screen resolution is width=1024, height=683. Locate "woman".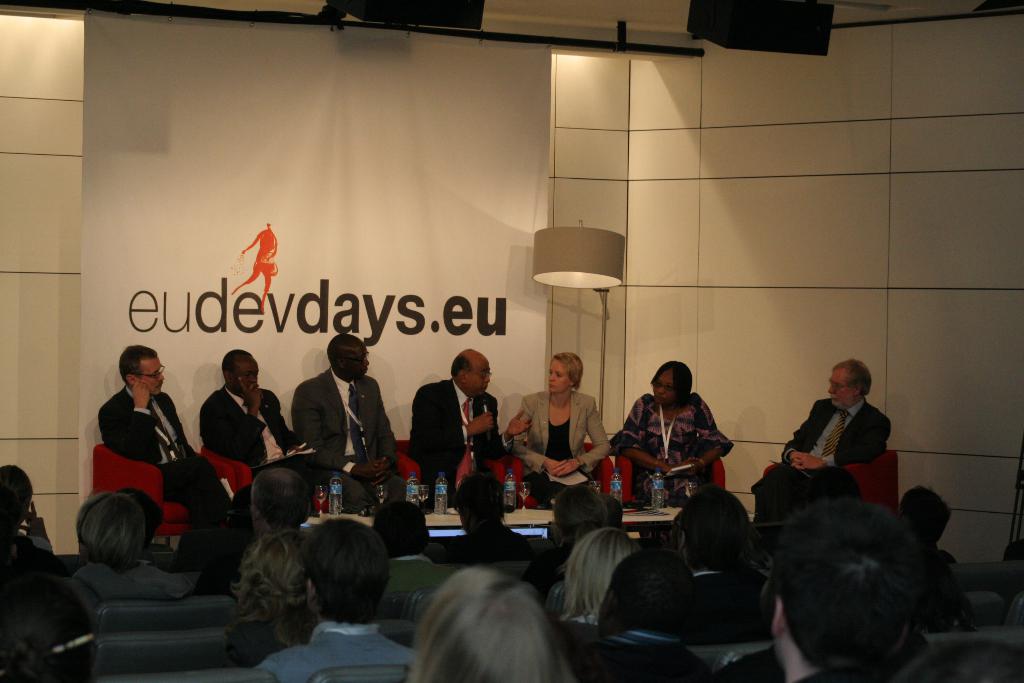
(618, 358, 739, 523).
